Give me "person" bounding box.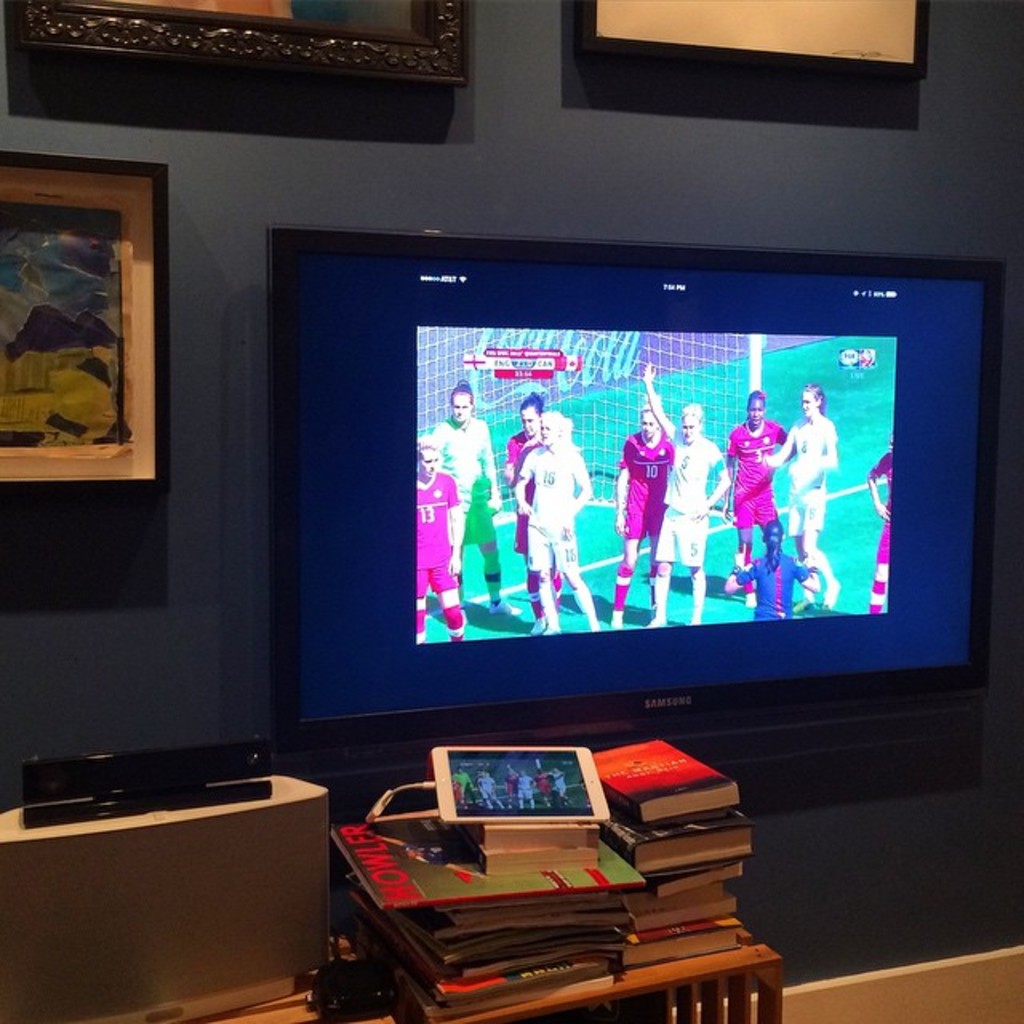
[451,763,472,803].
